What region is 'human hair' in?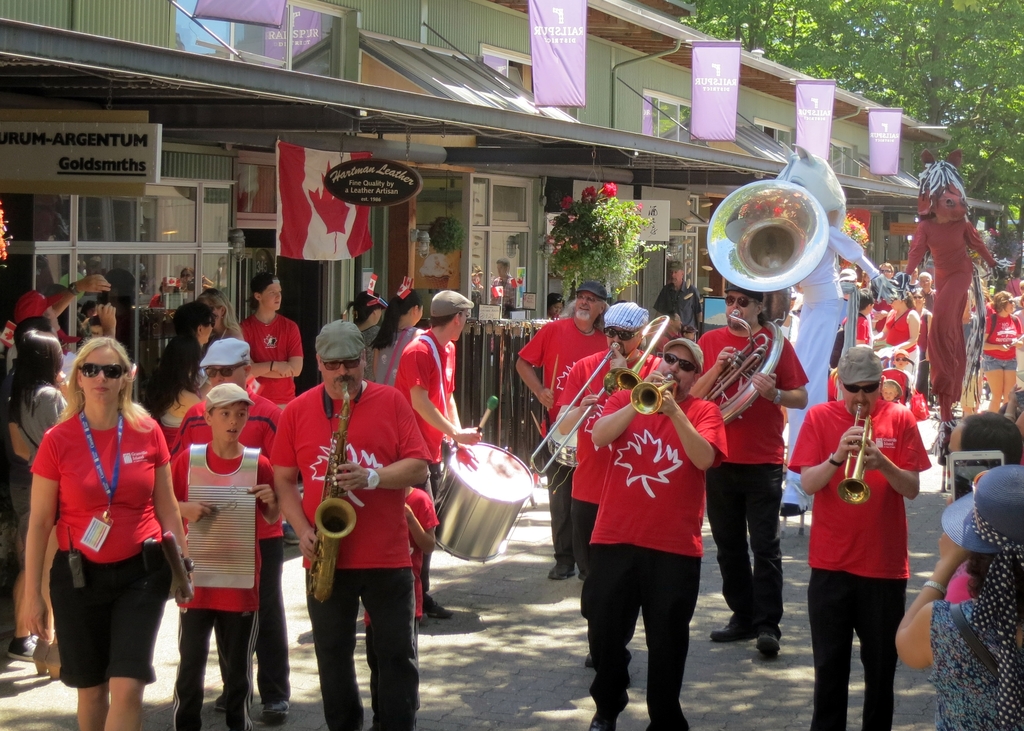
box=[175, 301, 212, 338].
